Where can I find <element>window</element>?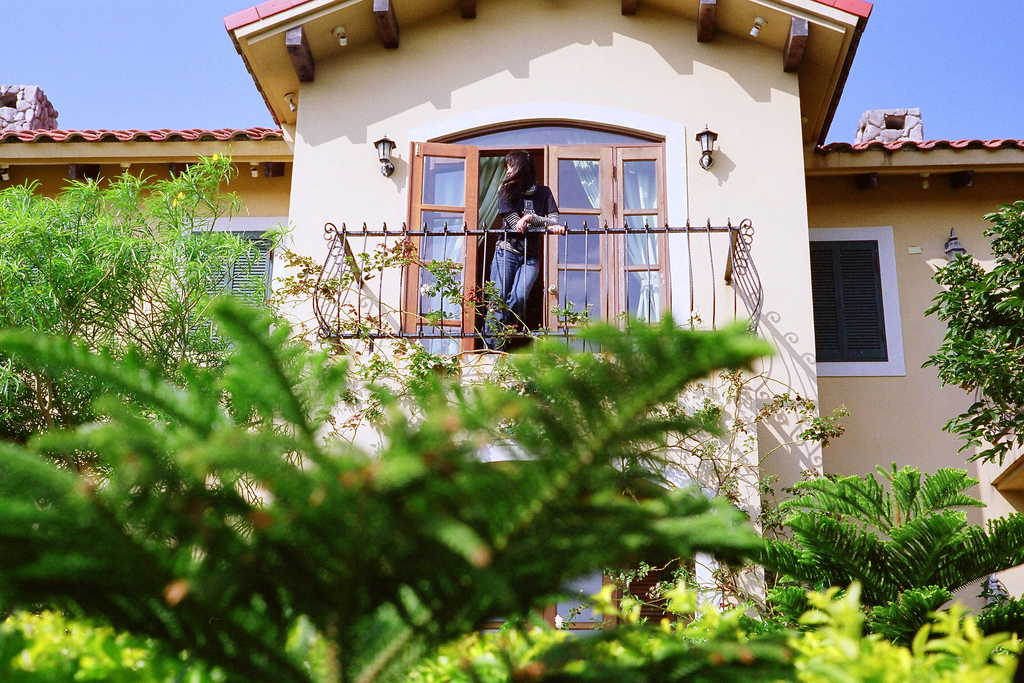
You can find it at x1=812 y1=241 x2=892 y2=367.
